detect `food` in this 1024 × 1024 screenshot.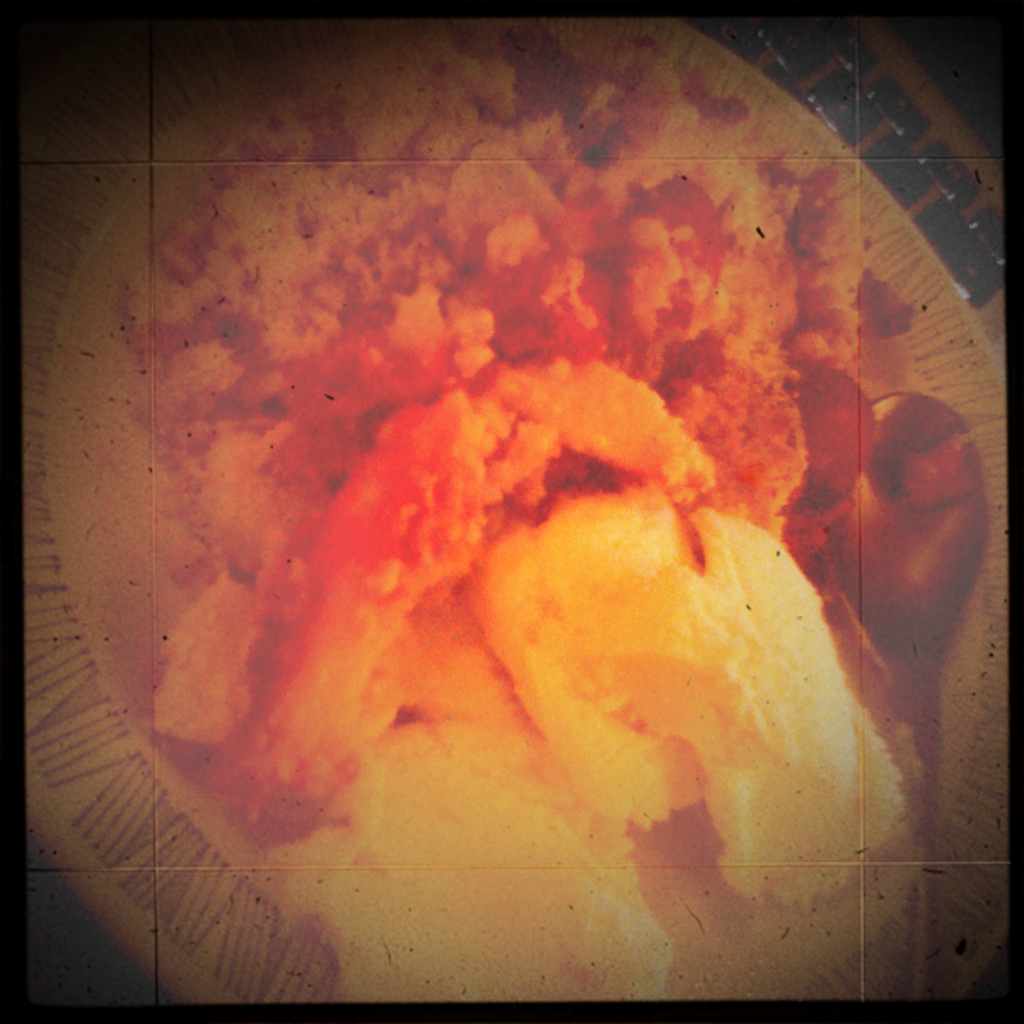
Detection: 75, 7, 985, 990.
